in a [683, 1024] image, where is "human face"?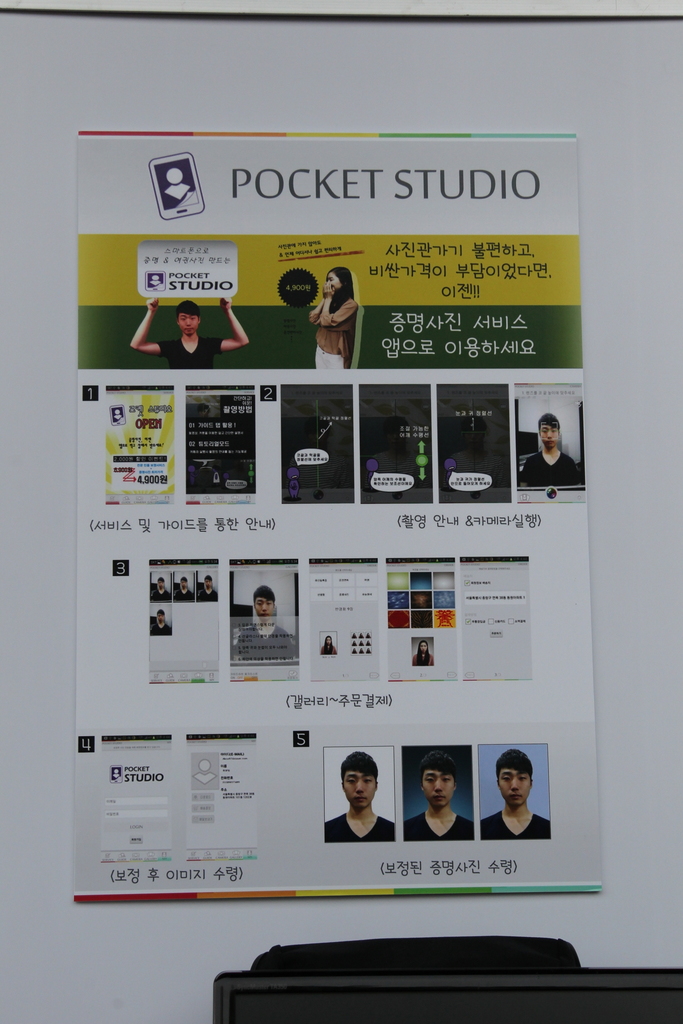
[left=327, top=274, right=342, bottom=292].
